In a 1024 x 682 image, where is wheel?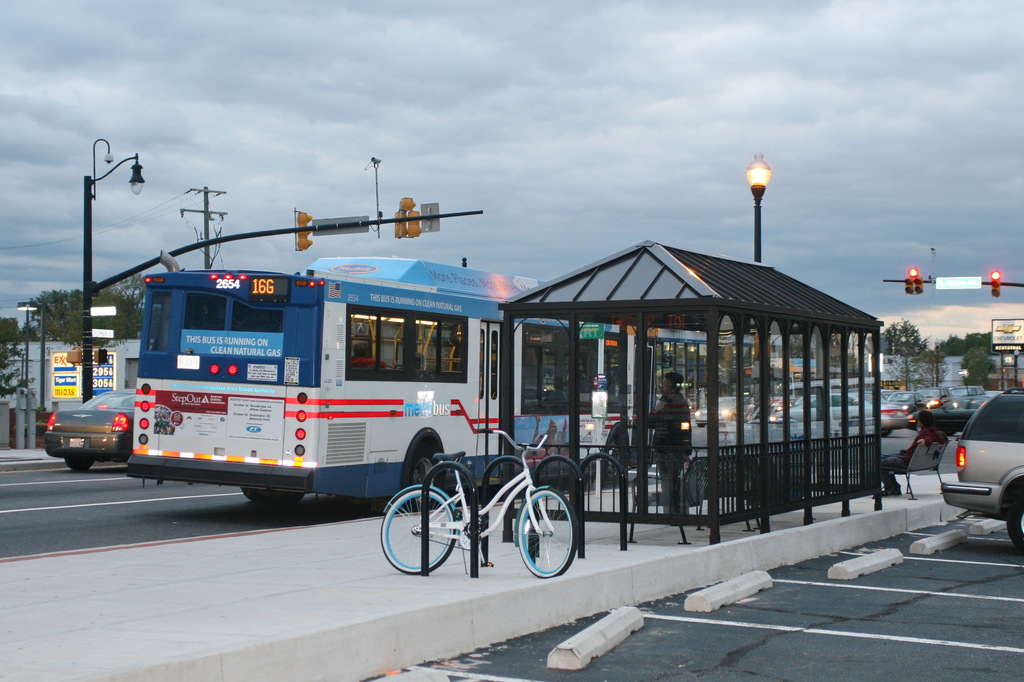
(left=379, top=488, right=459, bottom=575).
